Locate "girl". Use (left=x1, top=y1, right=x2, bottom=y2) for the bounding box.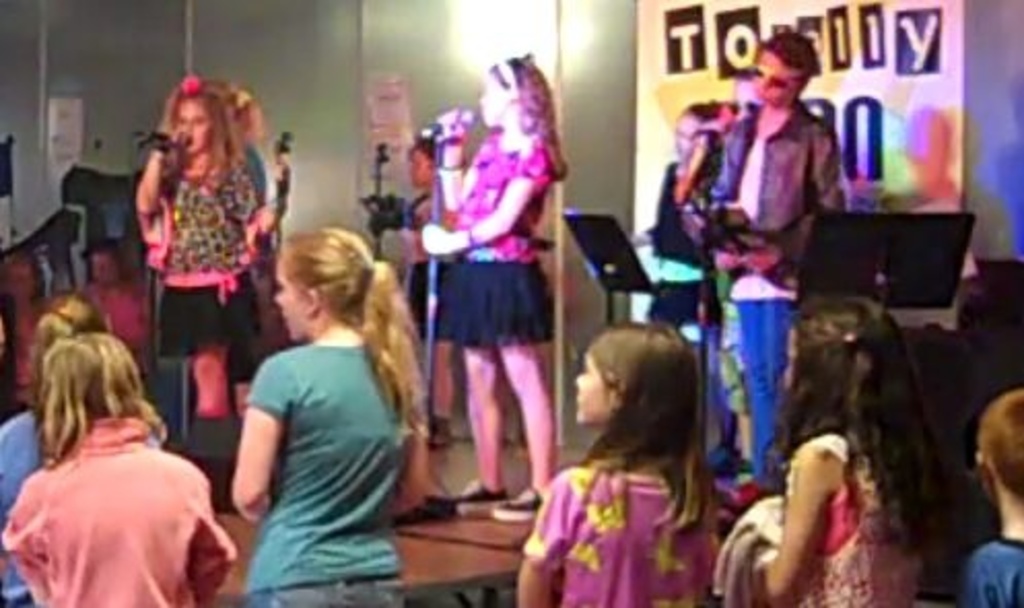
(left=400, top=45, right=581, bottom=534).
